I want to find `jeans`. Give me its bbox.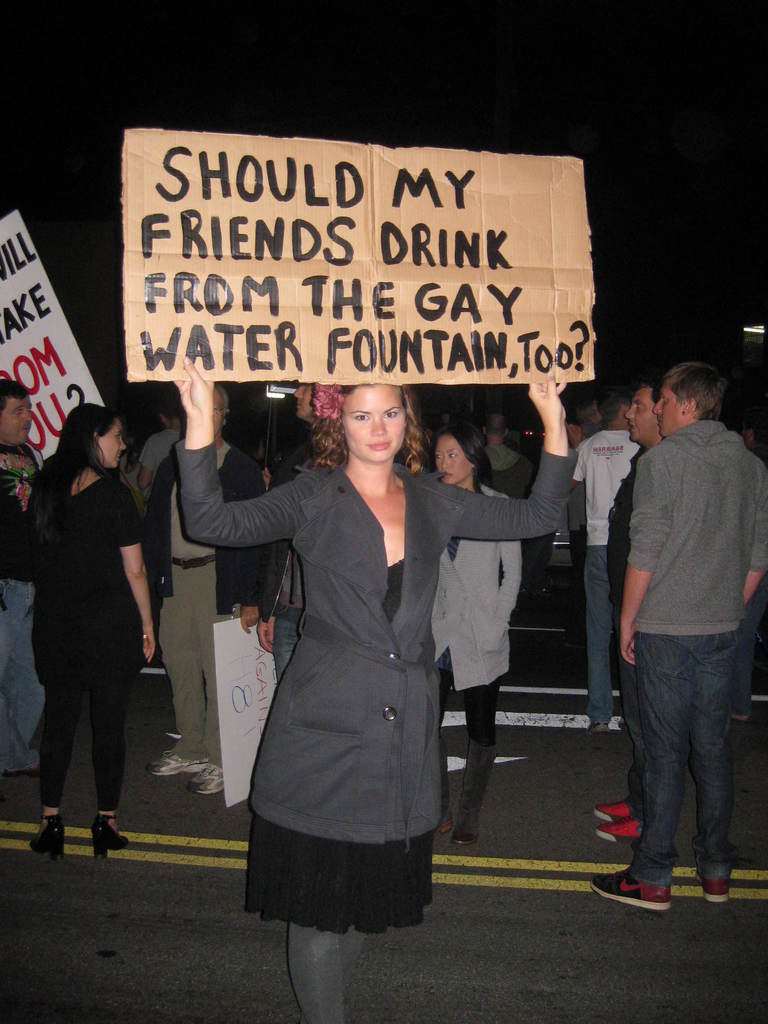
bbox(612, 628, 755, 913).
